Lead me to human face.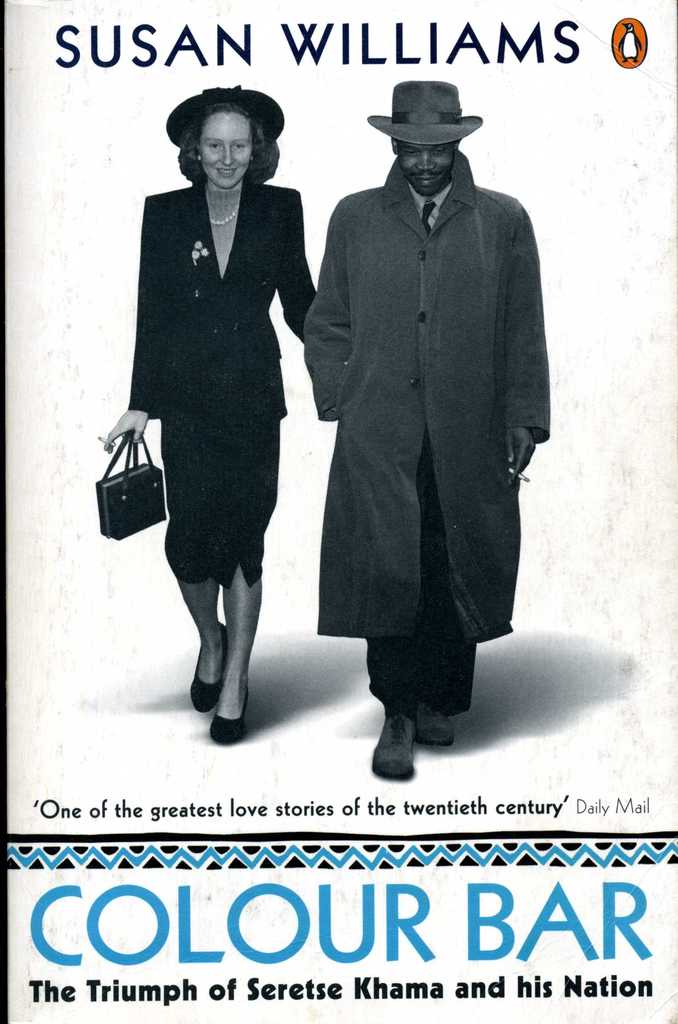
Lead to (x1=395, y1=141, x2=453, y2=199).
